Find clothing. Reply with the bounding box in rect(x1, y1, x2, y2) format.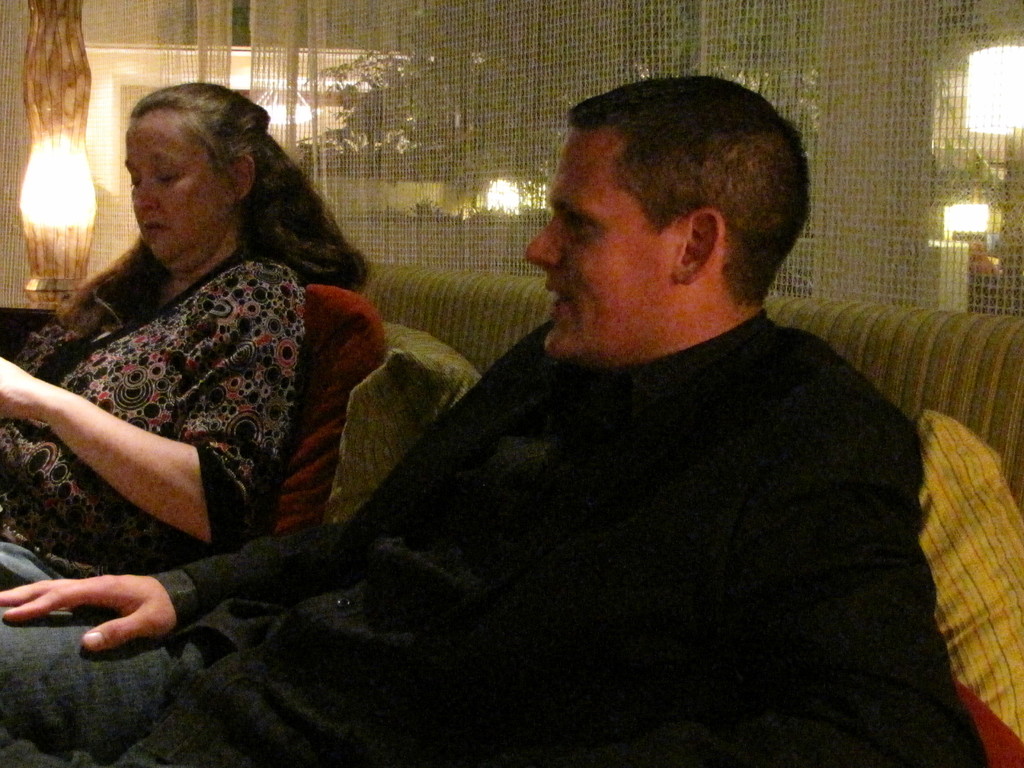
rect(0, 252, 303, 596).
